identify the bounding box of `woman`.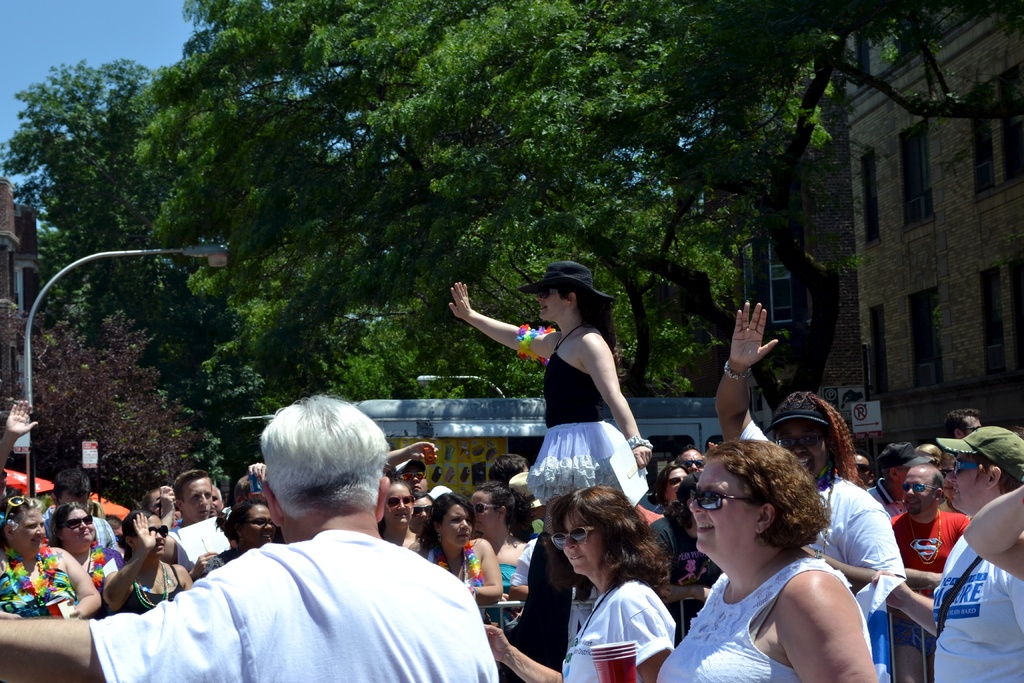
<region>660, 445, 901, 679</region>.
